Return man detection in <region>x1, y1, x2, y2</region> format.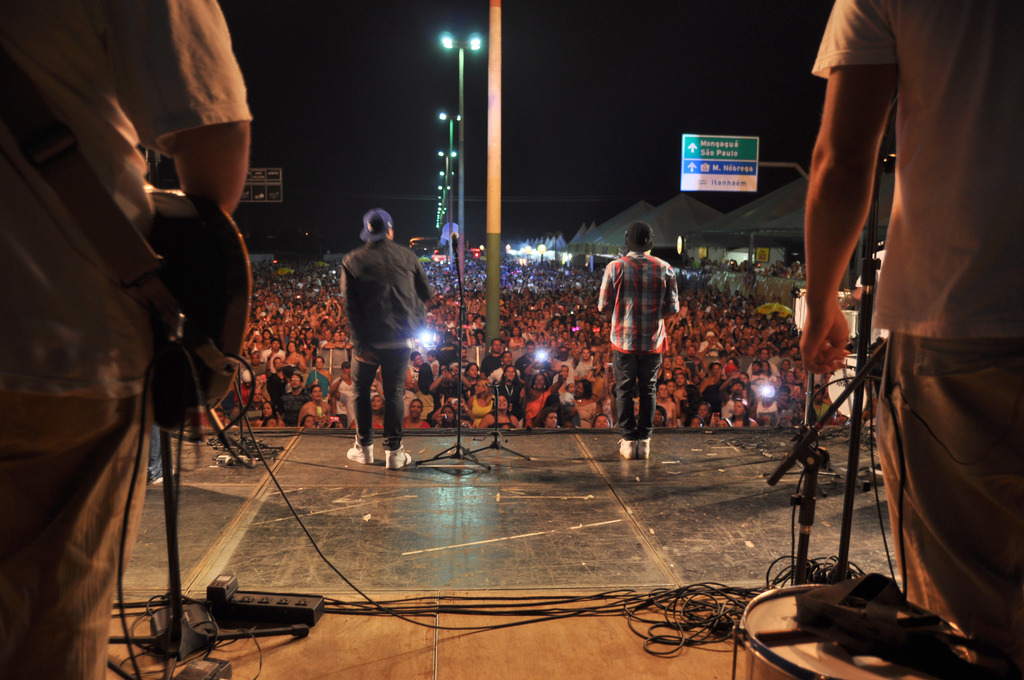
<region>280, 373, 308, 426</region>.
